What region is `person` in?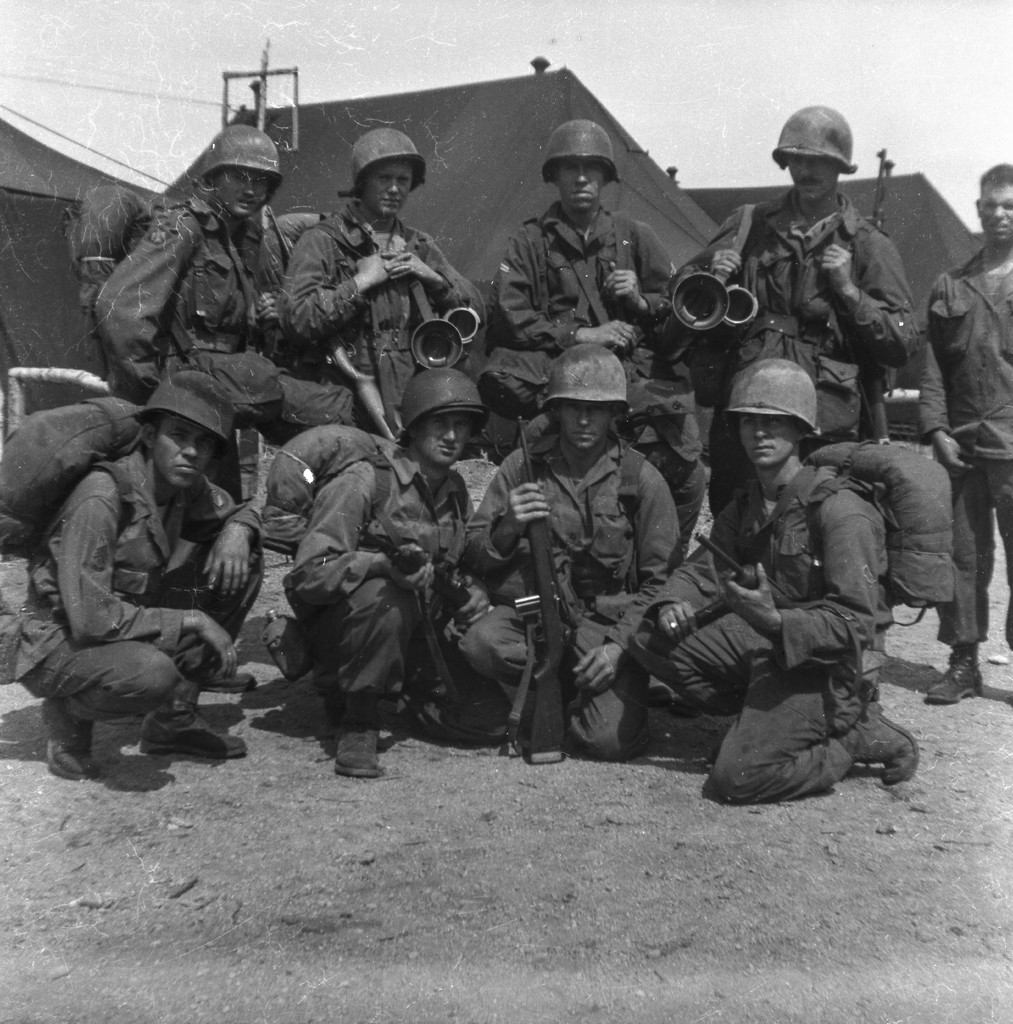
<bbox>285, 361, 479, 784</bbox>.
